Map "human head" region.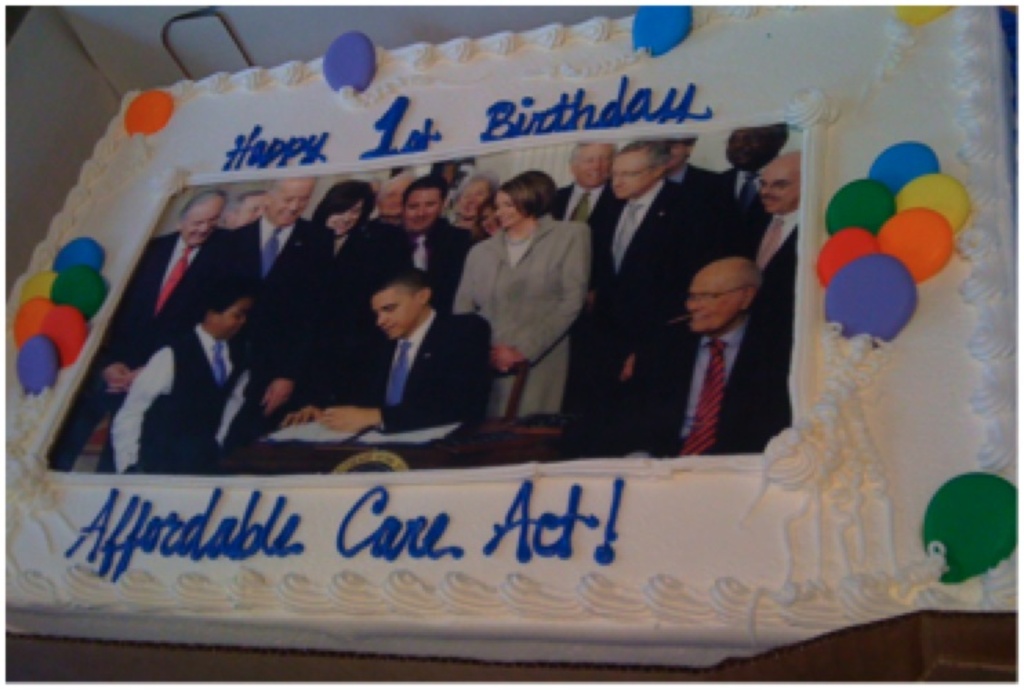
Mapped to [left=370, top=268, right=433, bottom=342].
